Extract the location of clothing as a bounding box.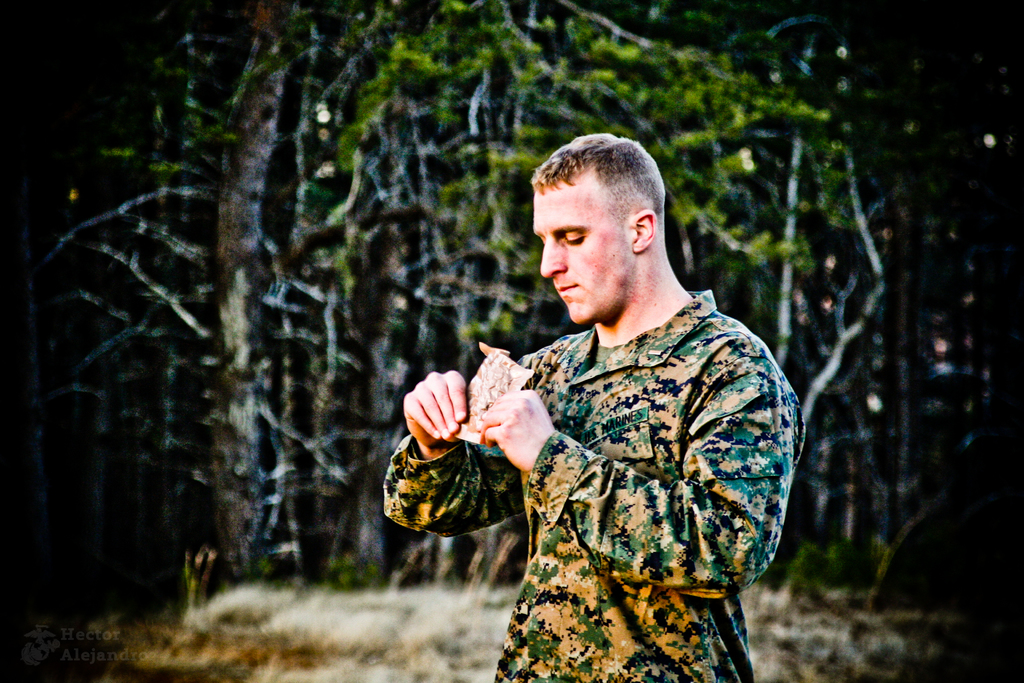
rect(435, 268, 785, 668).
